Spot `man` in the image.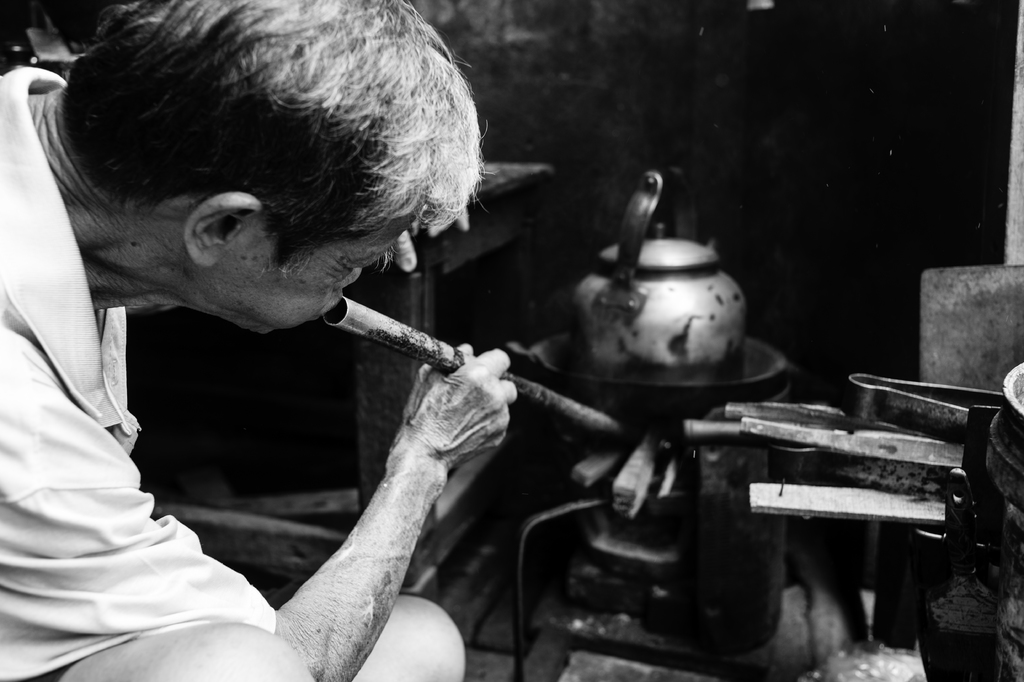
`man` found at bbox(0, 0, 520, 681).
